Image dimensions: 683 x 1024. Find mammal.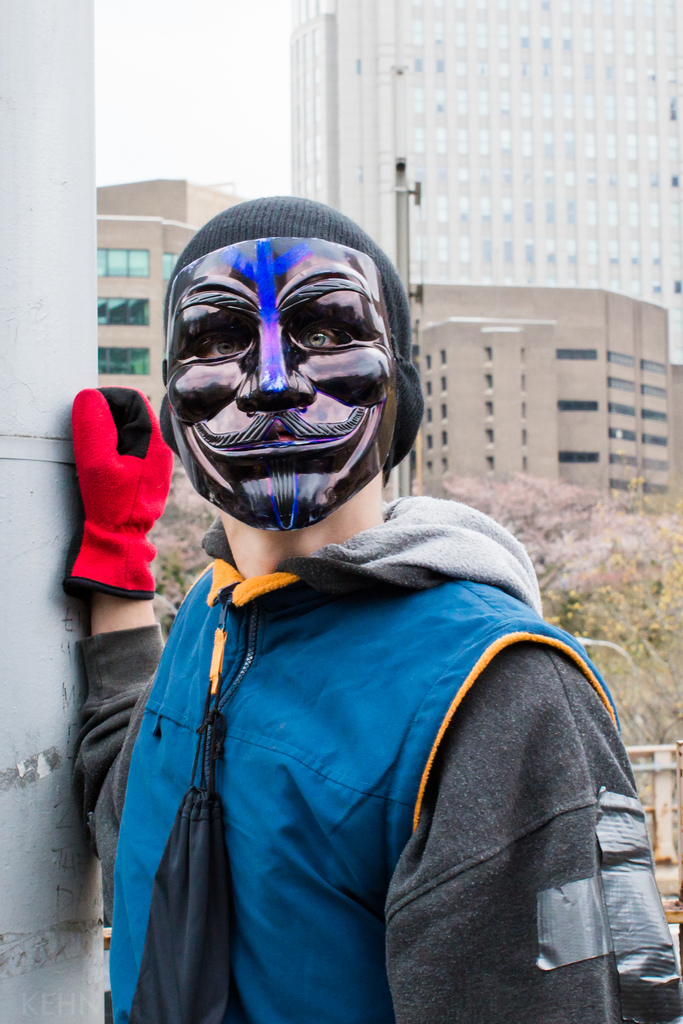
pyautogui.locateOnScreen(70, 192, 675, 1023).
